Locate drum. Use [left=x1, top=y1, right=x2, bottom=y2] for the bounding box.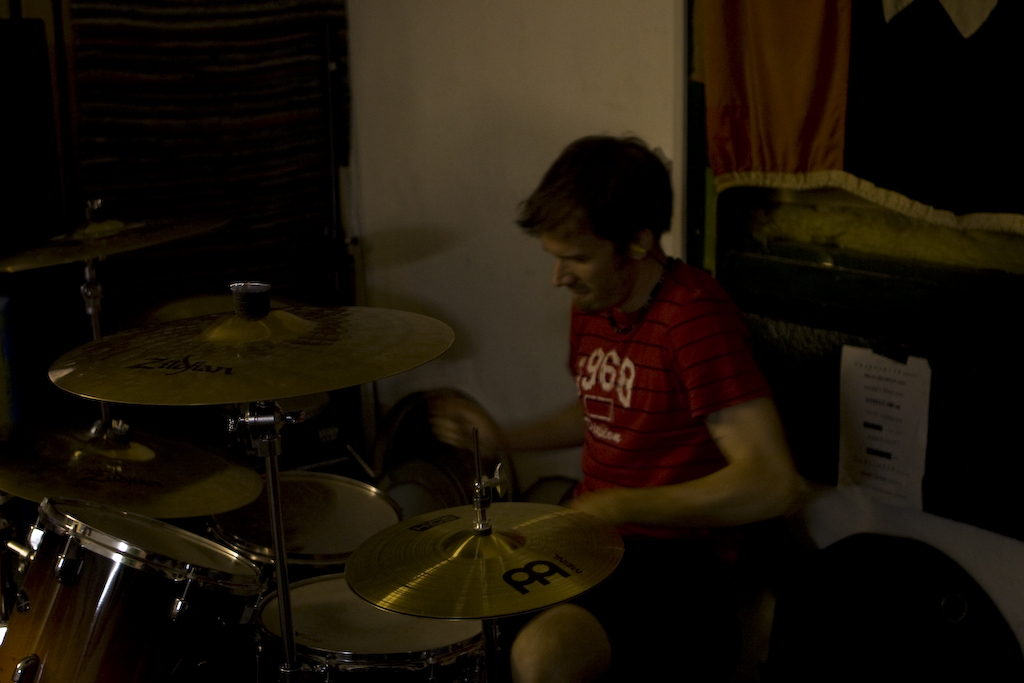
[left=250, top=569, right=500, bottom=682].
